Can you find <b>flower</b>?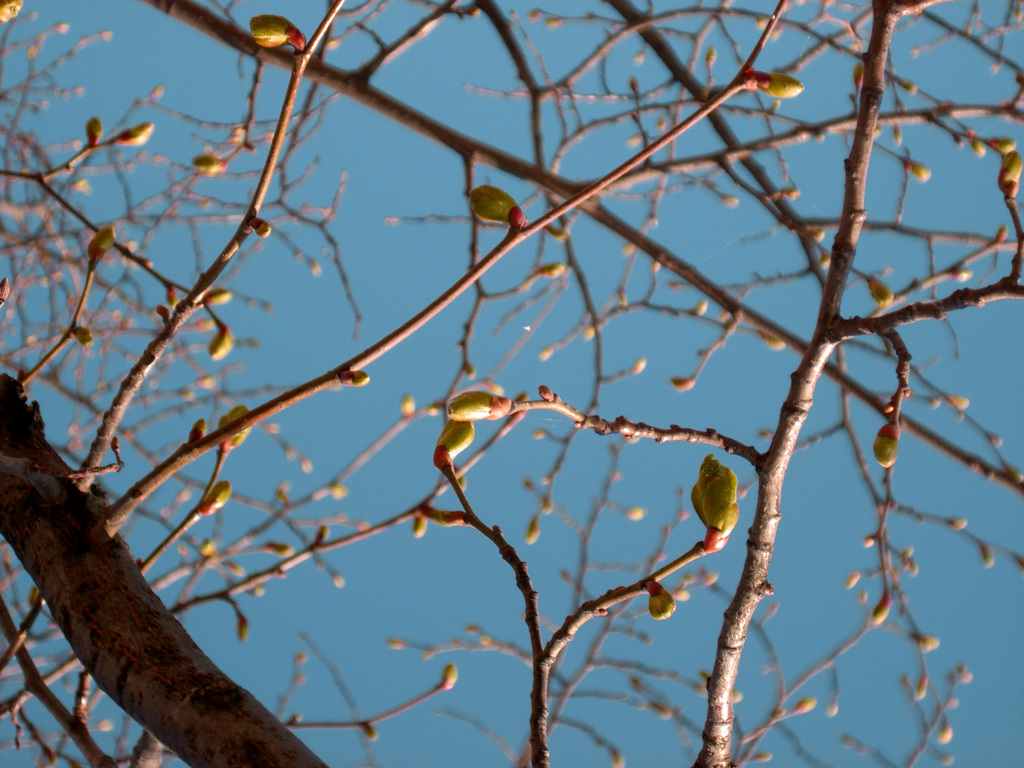
Yes, bounding box: (left=996, top=149, right=1023, bottom=195).
